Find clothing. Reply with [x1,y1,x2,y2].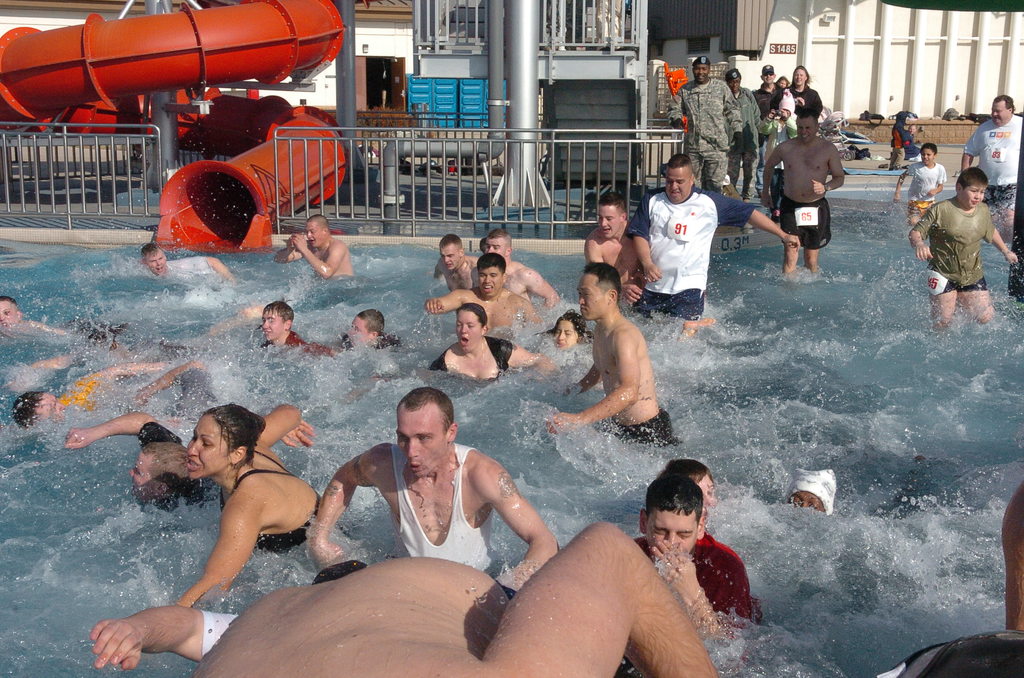
[399,440,489,574].
